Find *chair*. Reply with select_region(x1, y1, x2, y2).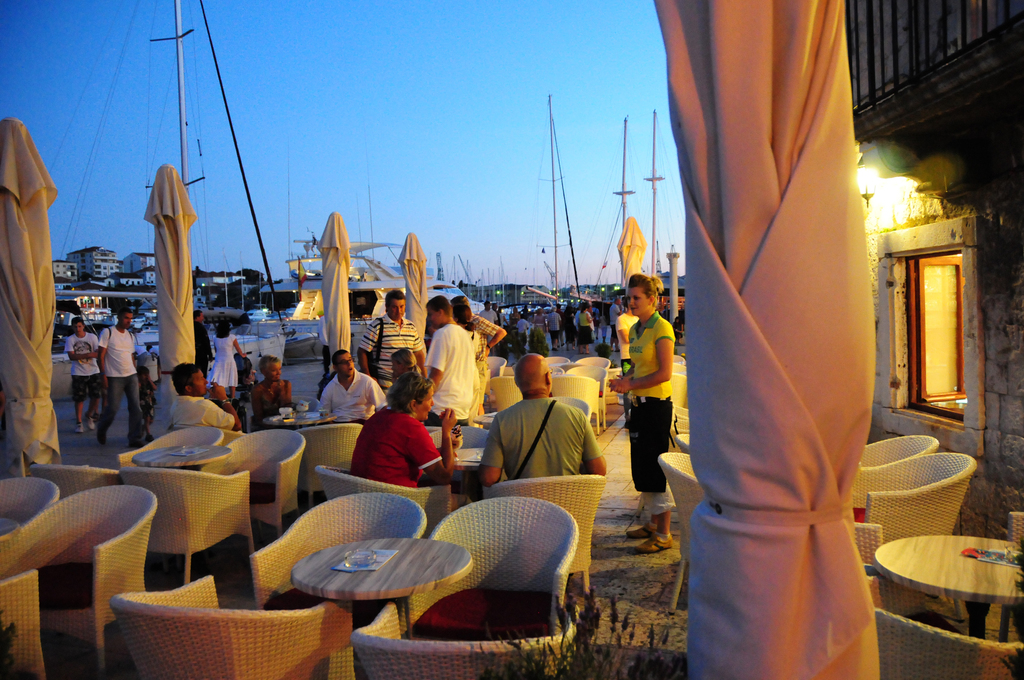
select_region(673, 430, 690, 449).
